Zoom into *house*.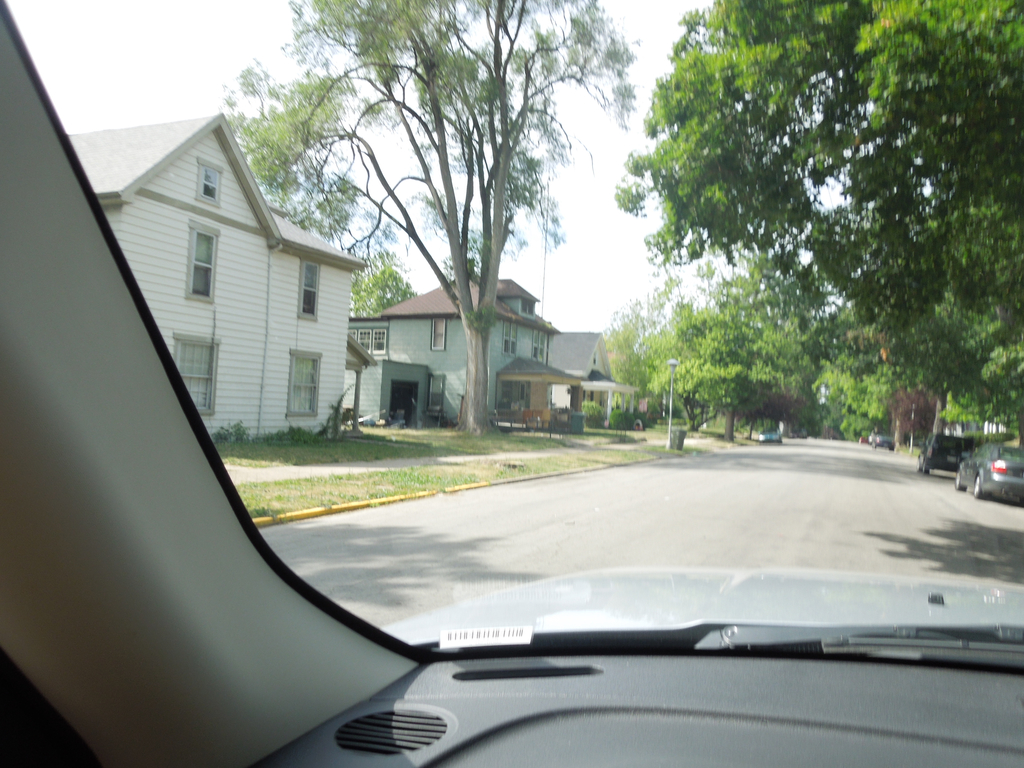
Zoom target: <bbox>72, 115, 373, 437</bbox>.
